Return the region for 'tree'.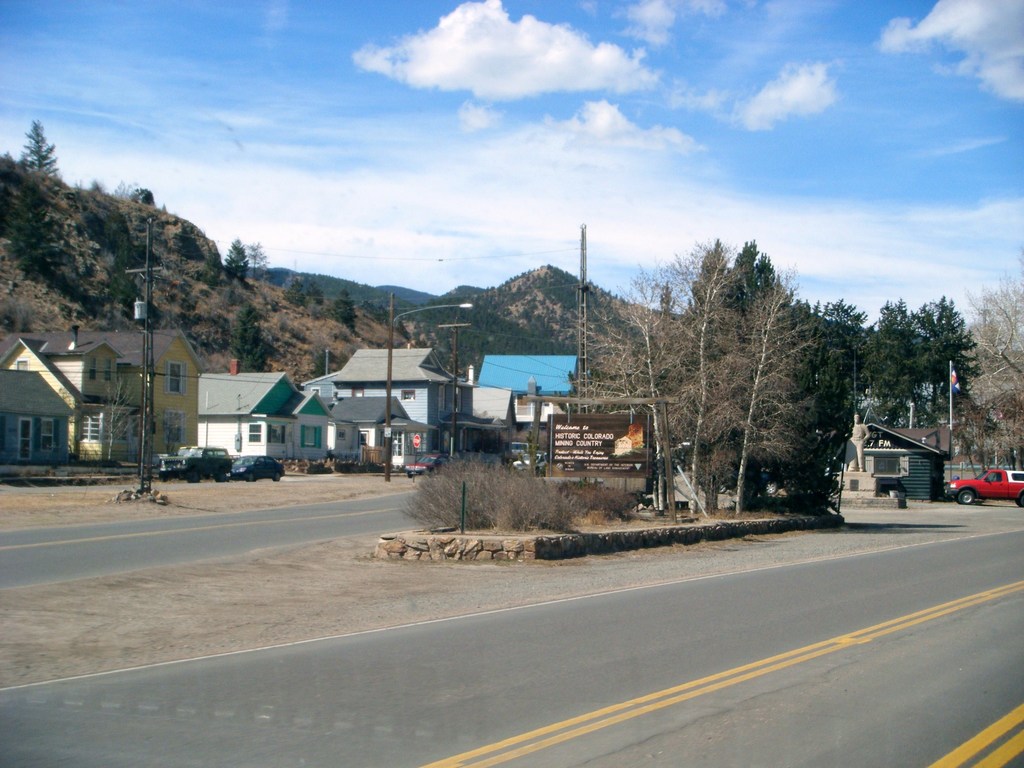
(395,466,511,538).
